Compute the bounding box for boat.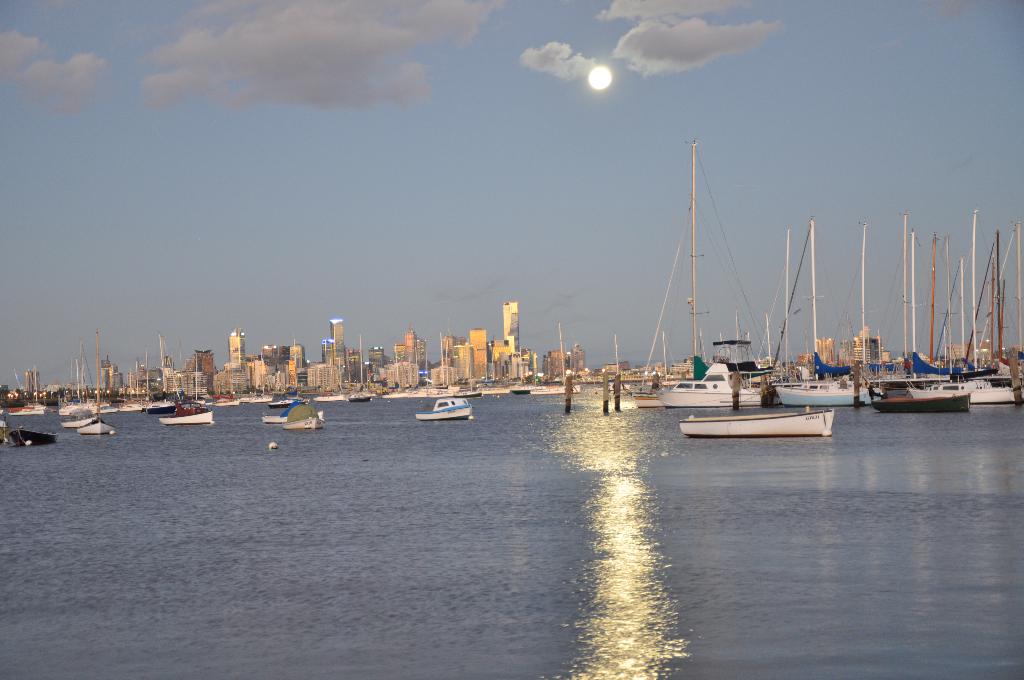
box(426, 341, 482, 398).
